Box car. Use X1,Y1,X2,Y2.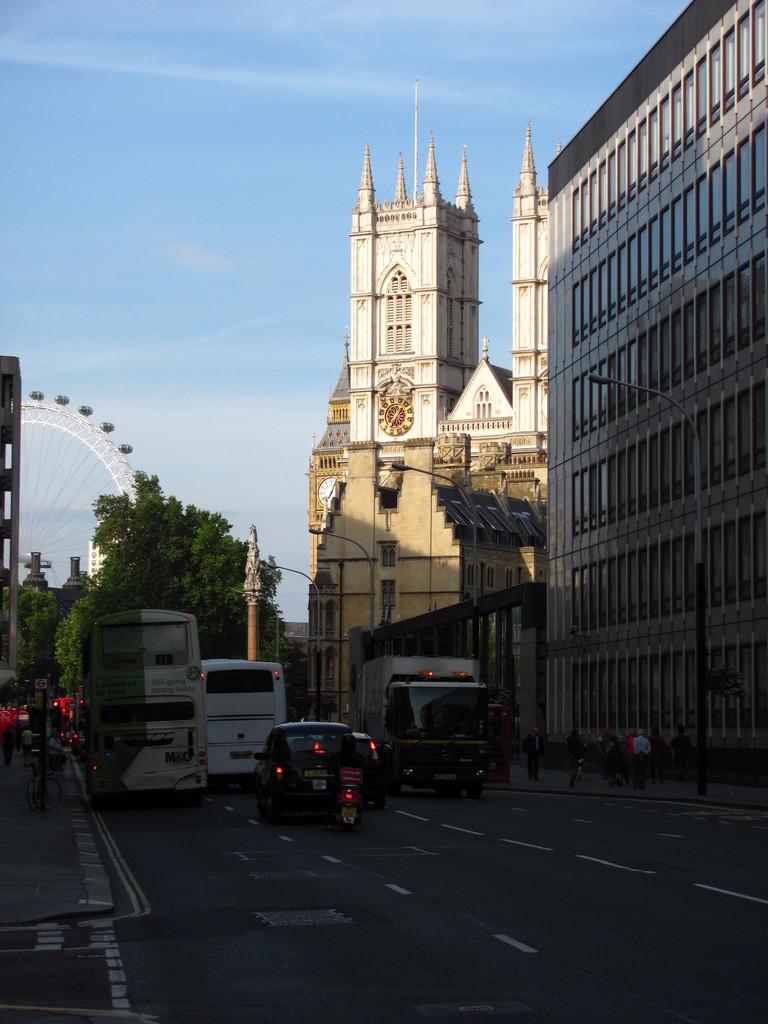
250,712,383,815.
